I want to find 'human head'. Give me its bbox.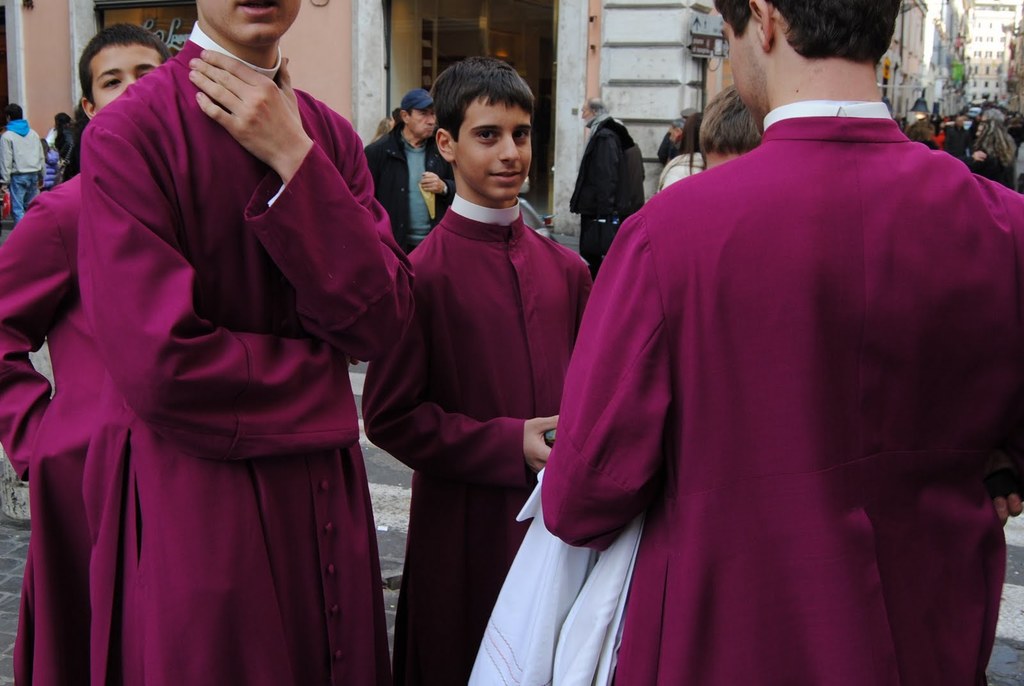
430, 54, 535, 201.
